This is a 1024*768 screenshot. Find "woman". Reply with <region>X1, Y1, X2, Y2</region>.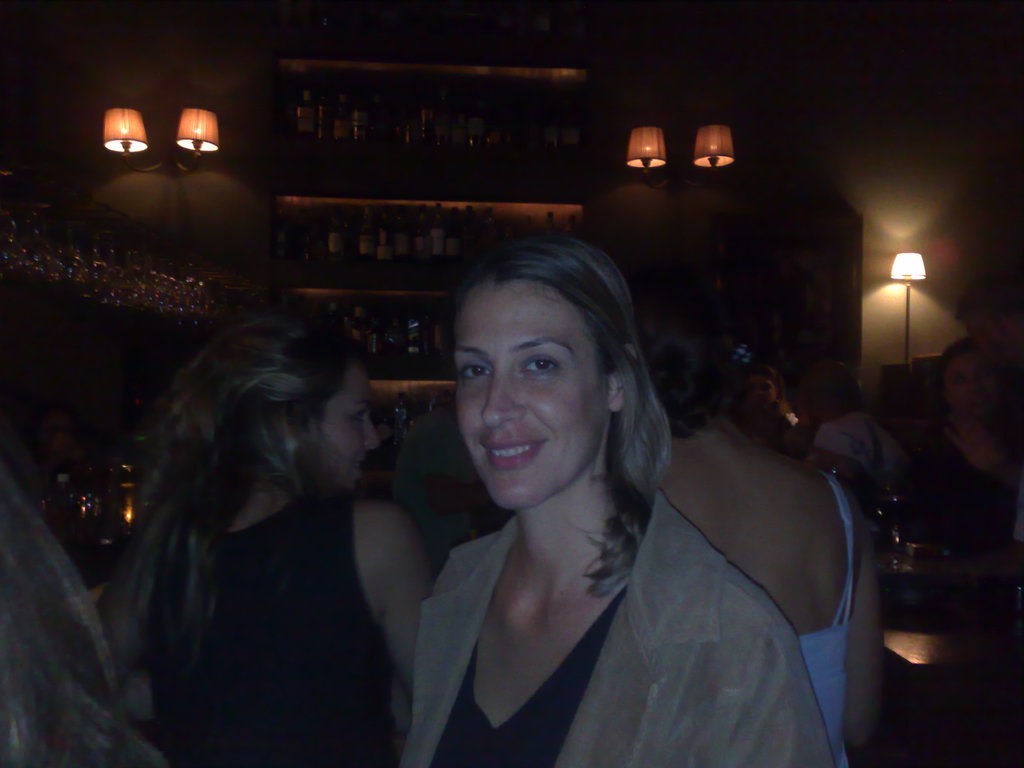
<region>731, 360, 805, 448</region>.
